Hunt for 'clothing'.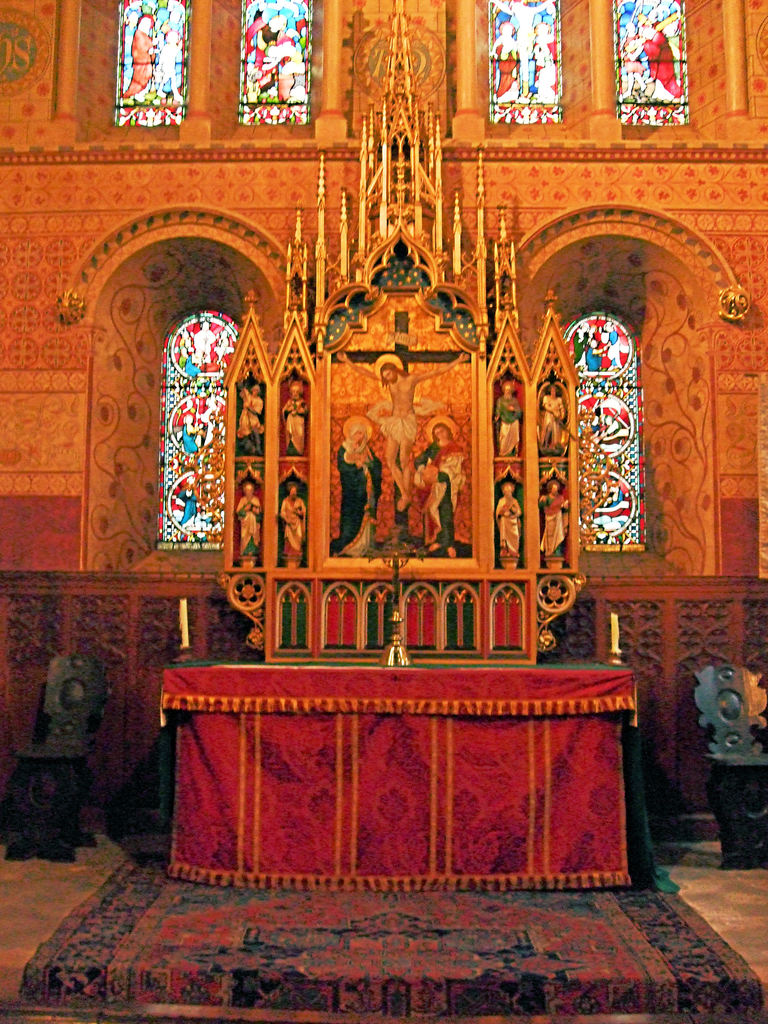
Hunted down at (left=233, top=495, right=261, bottom=548).
